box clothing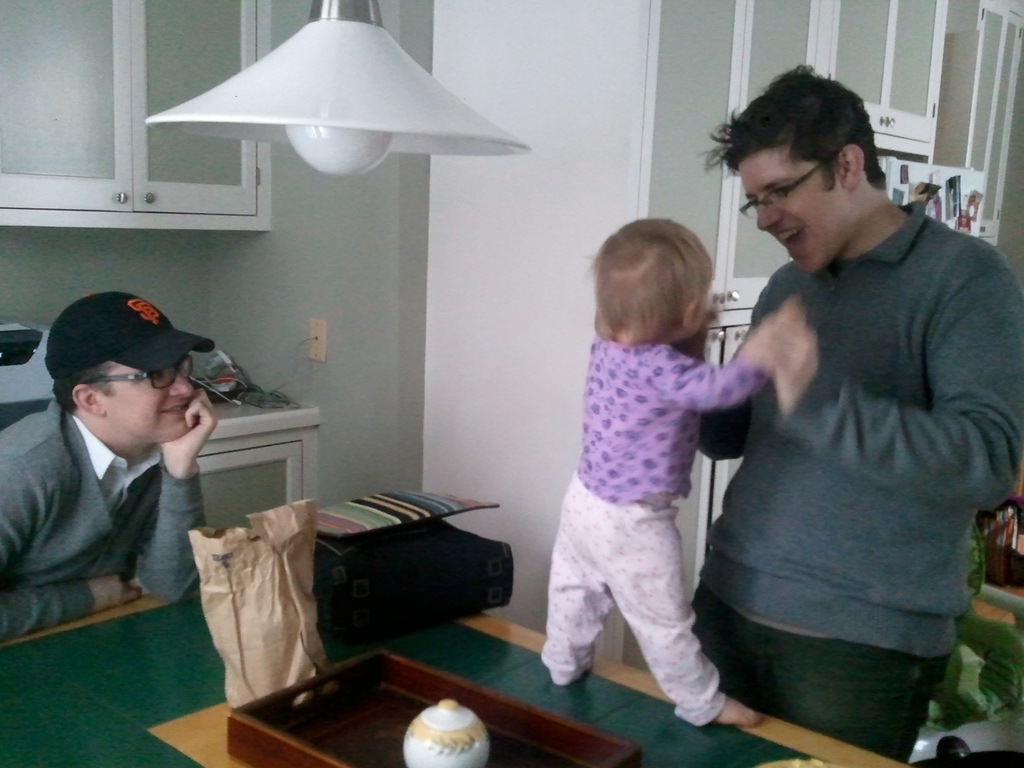
[528, 264, 753, 719]
